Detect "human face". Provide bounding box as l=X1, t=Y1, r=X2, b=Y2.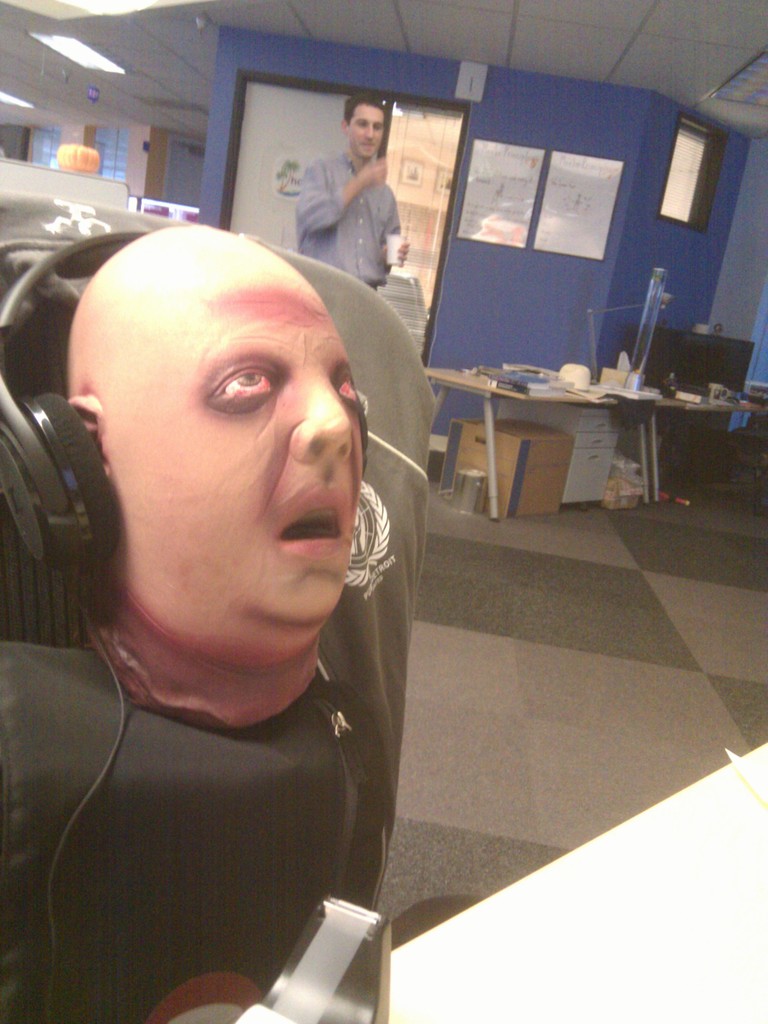
l=348, t=106, r=383, b=156.
